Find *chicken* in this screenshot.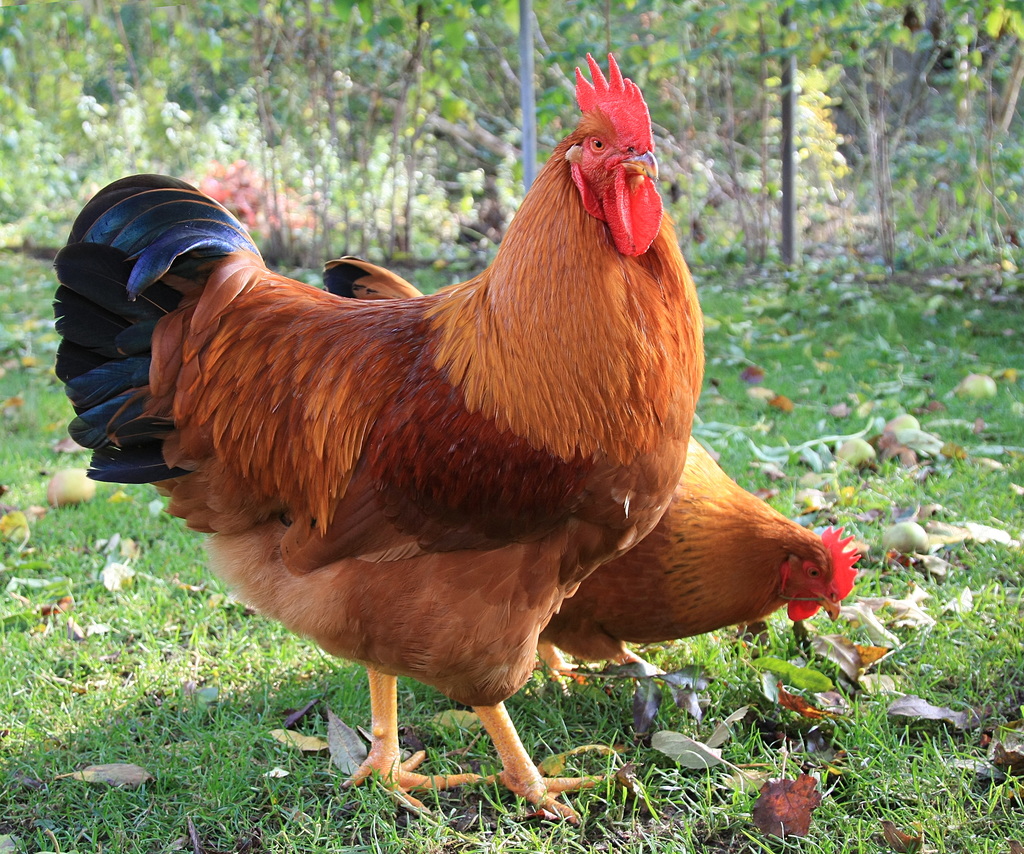
The bounding box for *chicken* is 311,247,849,719.
